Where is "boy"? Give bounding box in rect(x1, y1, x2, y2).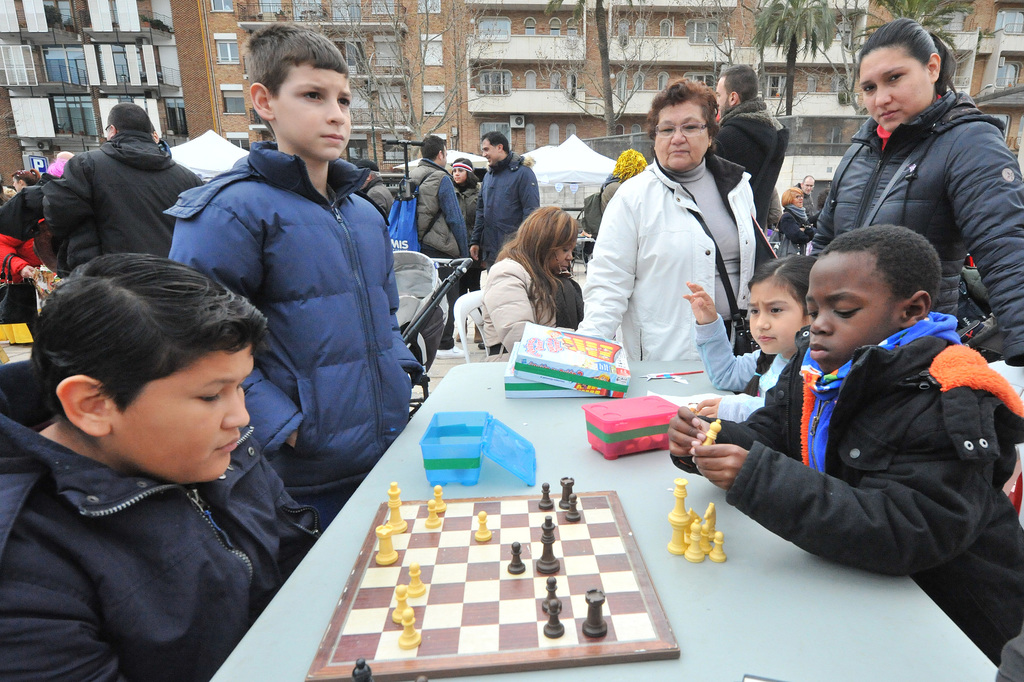
rect(148, 65, 413, 510).
